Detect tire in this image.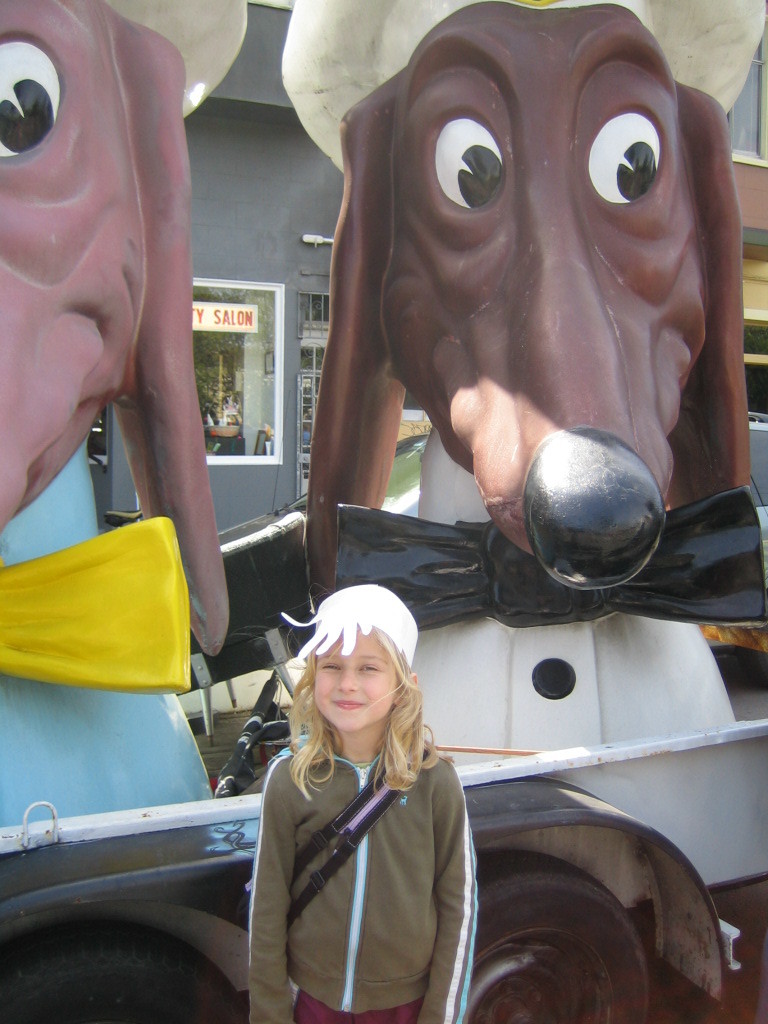
Detection: [left=0, top=929, right=242, bottom=1023].
